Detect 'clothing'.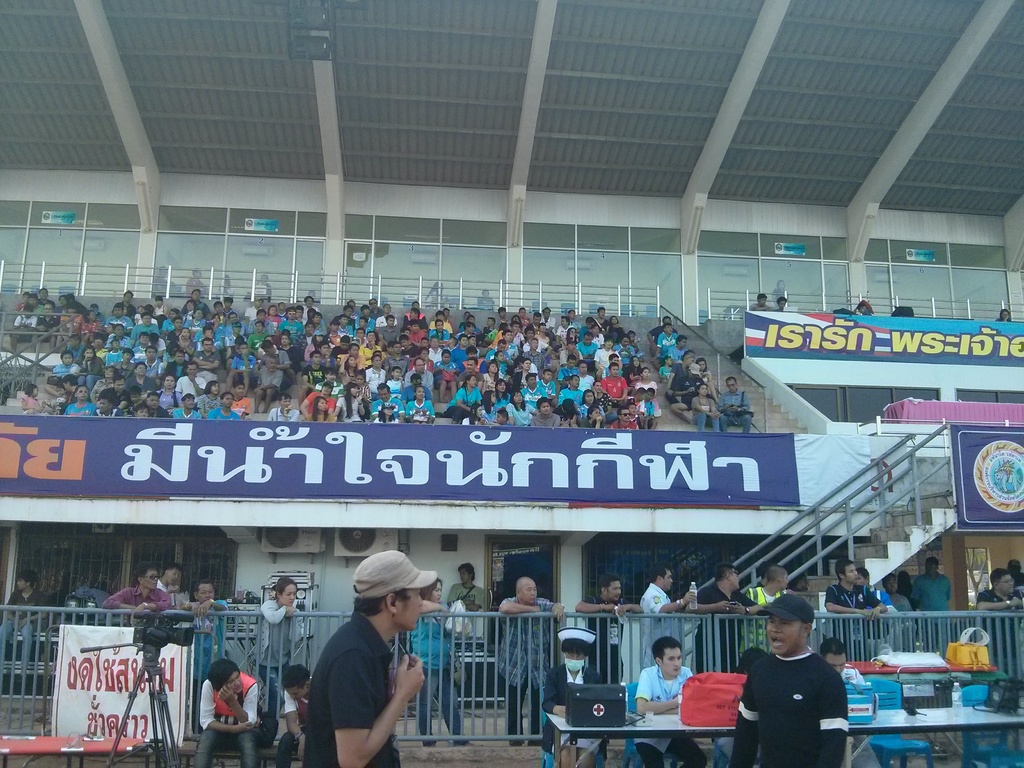
Detected at box=[634, 660, 709, 767].
